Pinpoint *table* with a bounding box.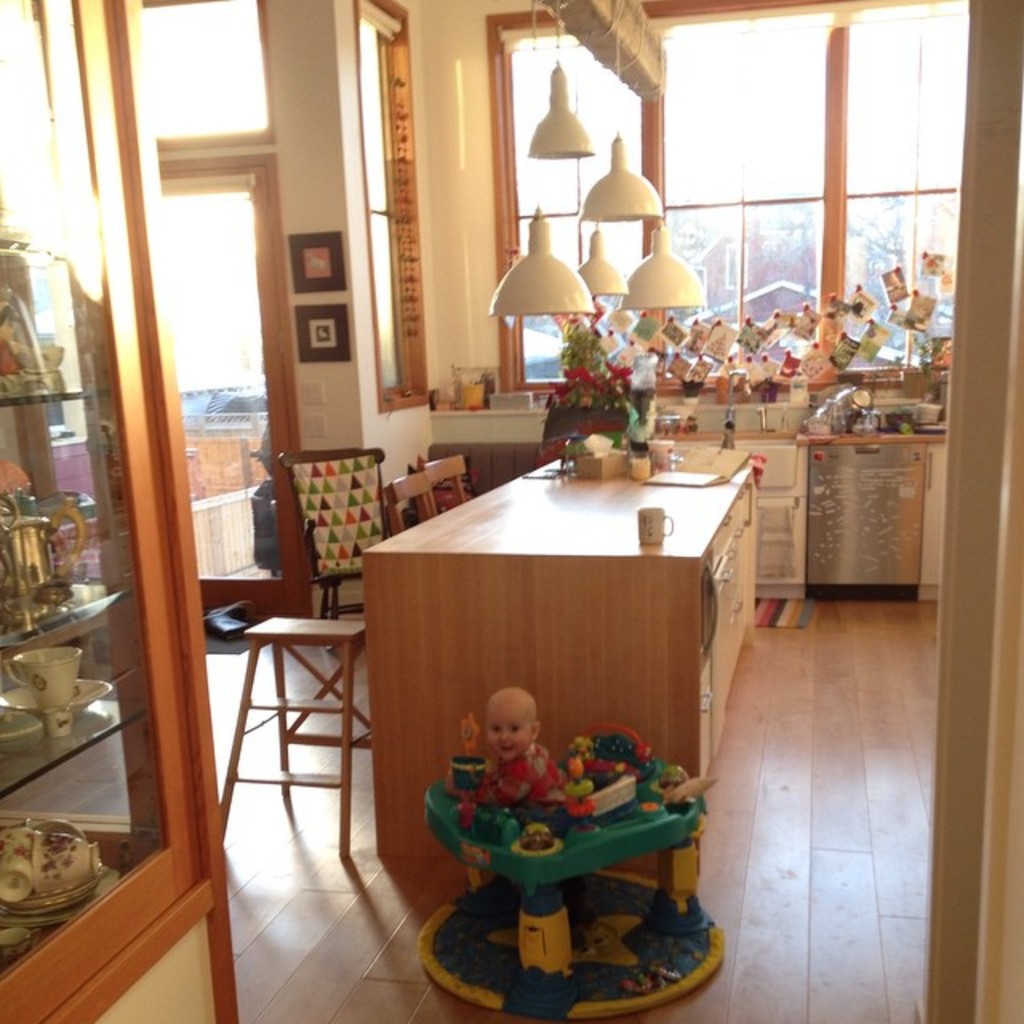
rect(374, 459, 758, 874).
